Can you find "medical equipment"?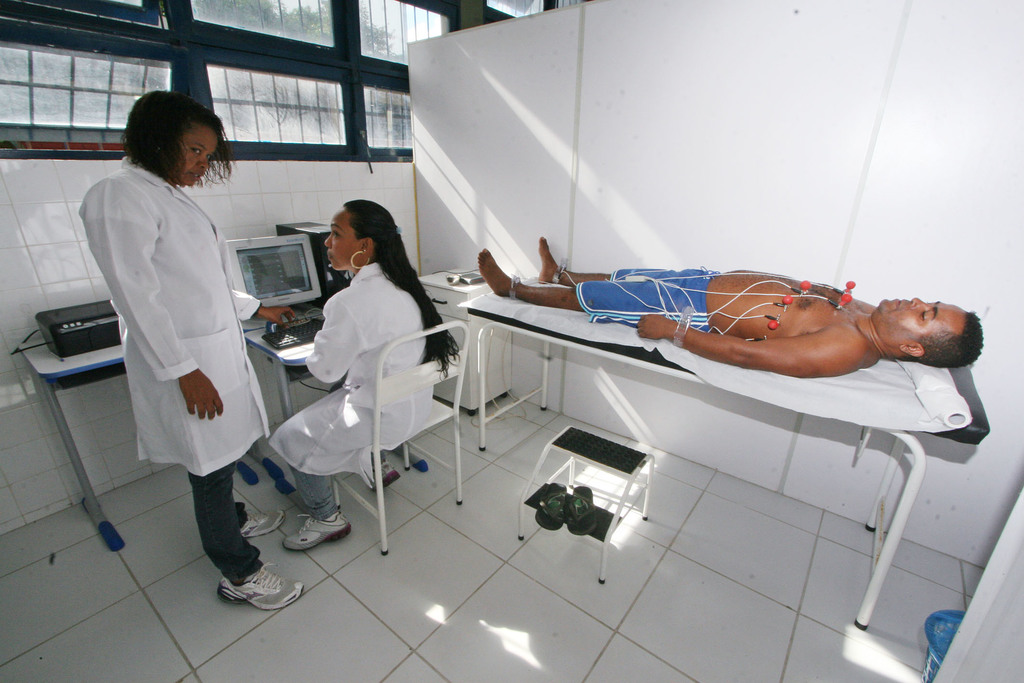
Yes, bounding box: bbox(275, 215, 354, 299).
